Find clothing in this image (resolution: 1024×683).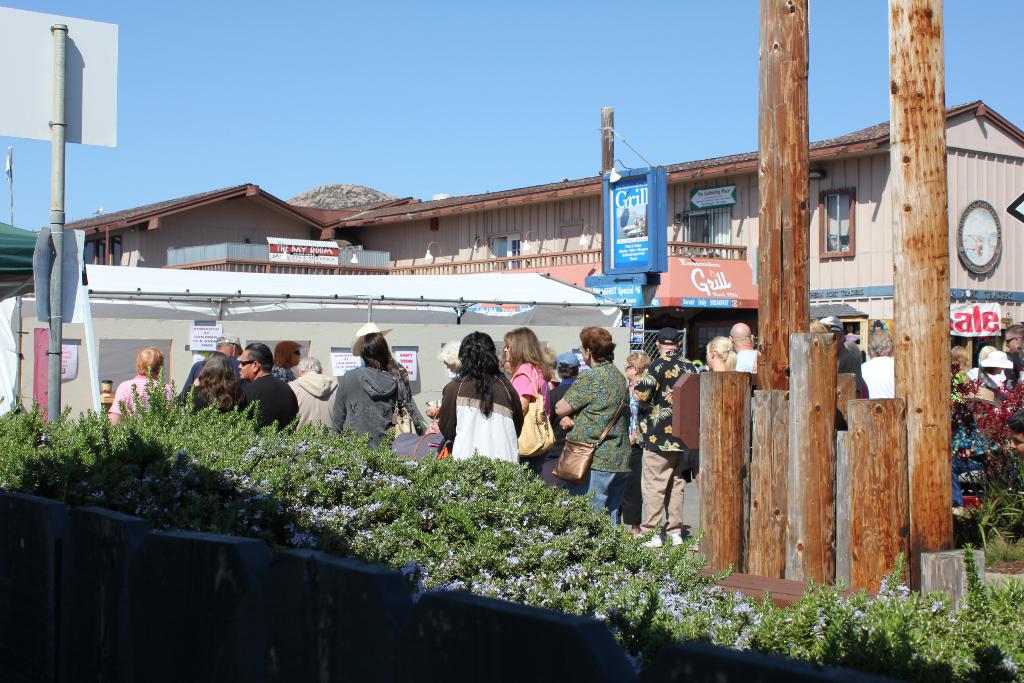
292/375/340/435.
